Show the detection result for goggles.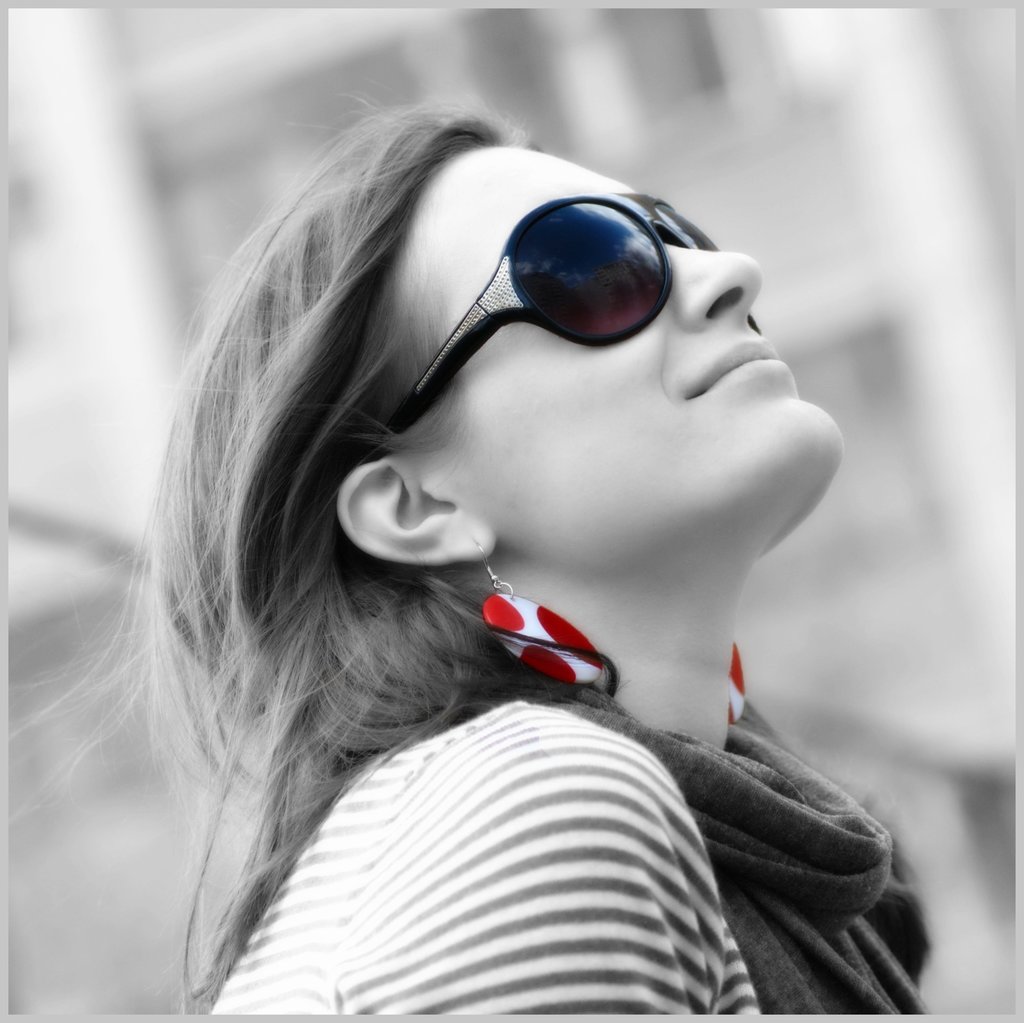
left=363, top=186, right=721, bottom=460.
